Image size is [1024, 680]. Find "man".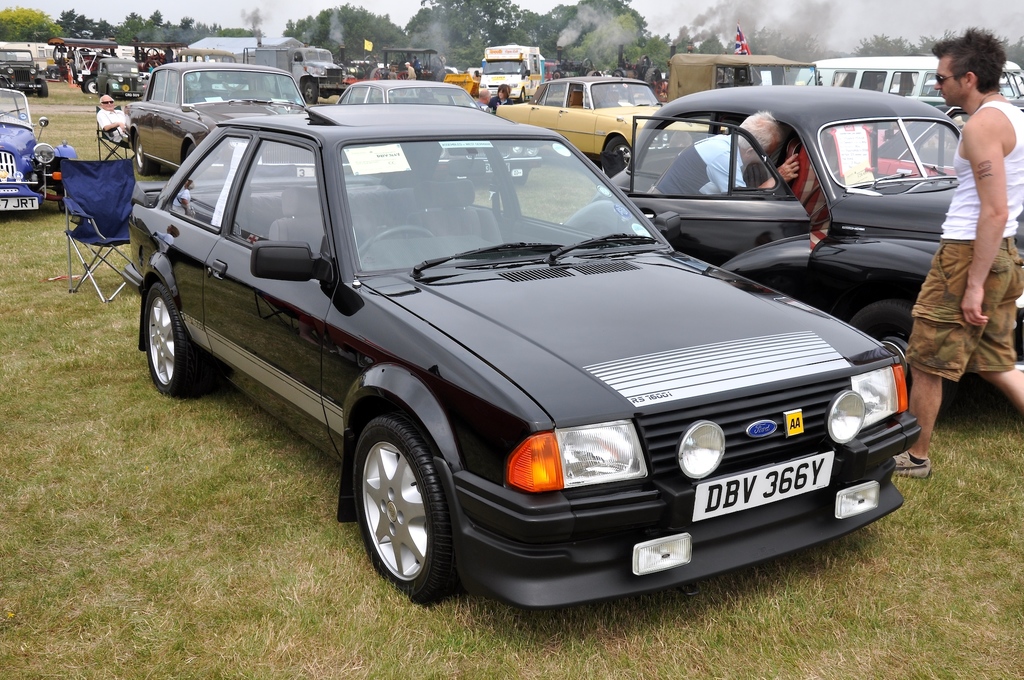
924/41/1023/454.
